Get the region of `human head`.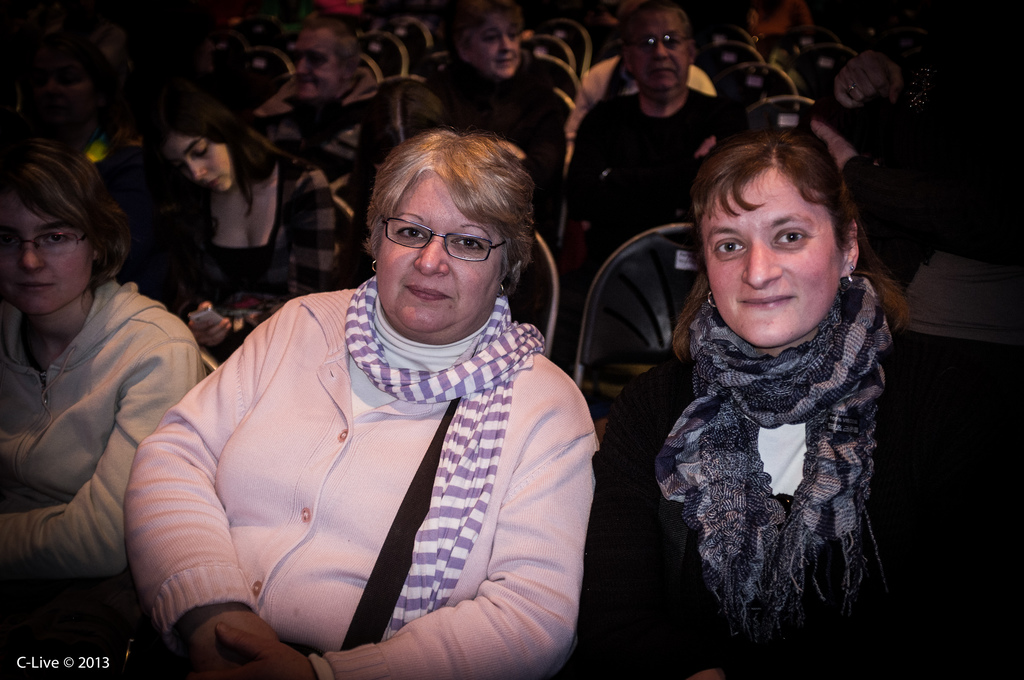
[left=694, top=107, right=868, bottom=296].
